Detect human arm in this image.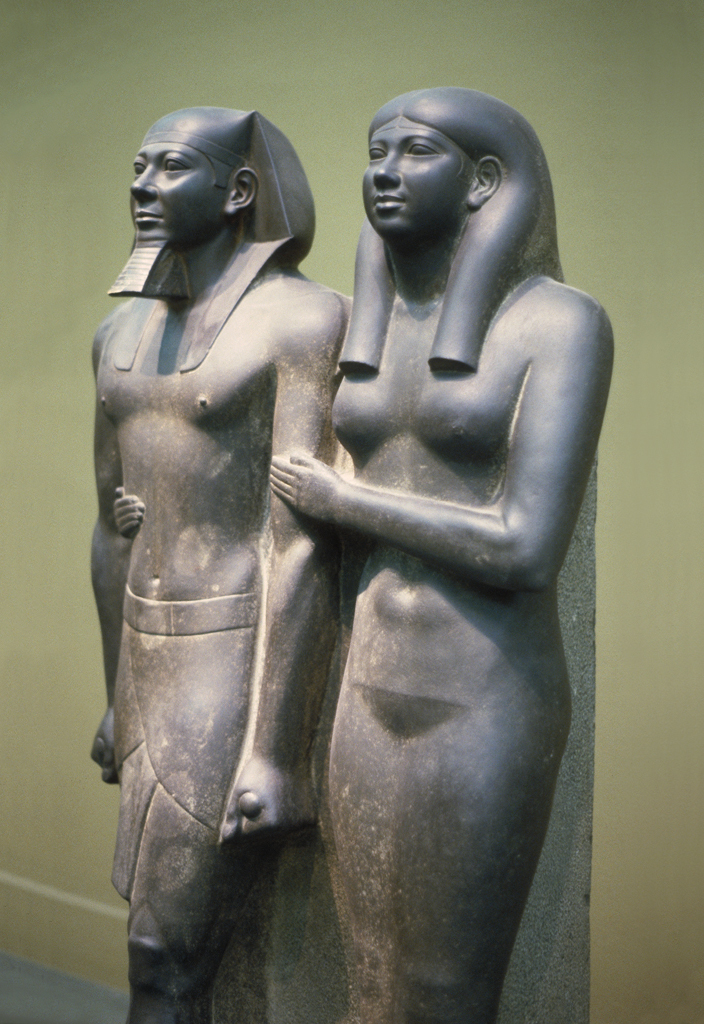
Detection: l=106, t=477, r=153, b=553.
